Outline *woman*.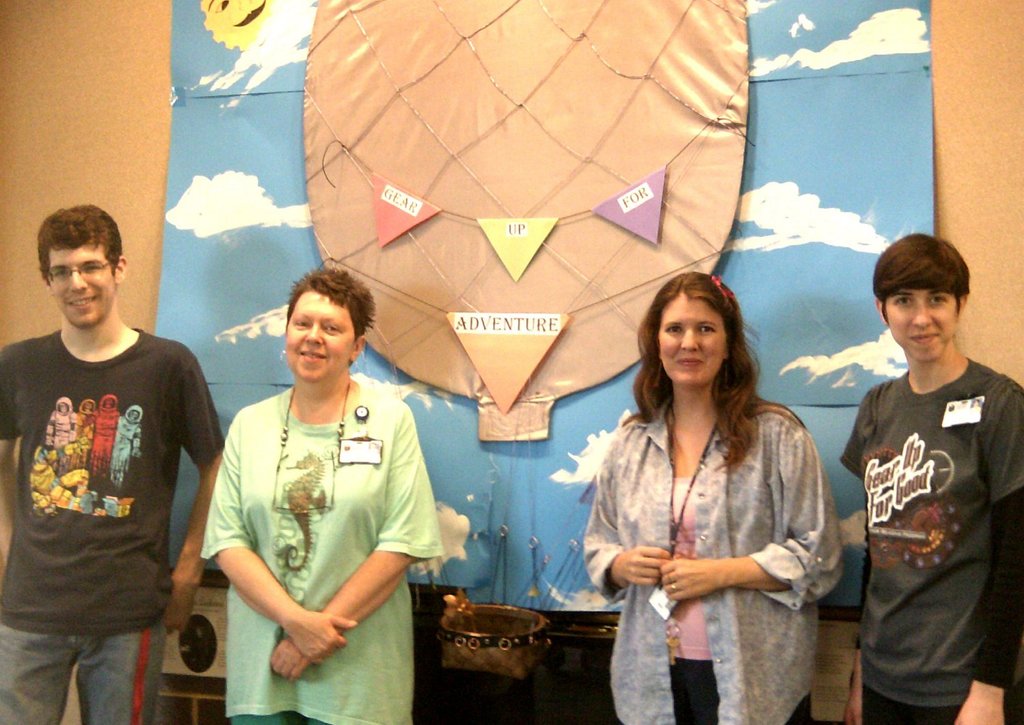
Outline: box=[201, 264, 440, 724].
